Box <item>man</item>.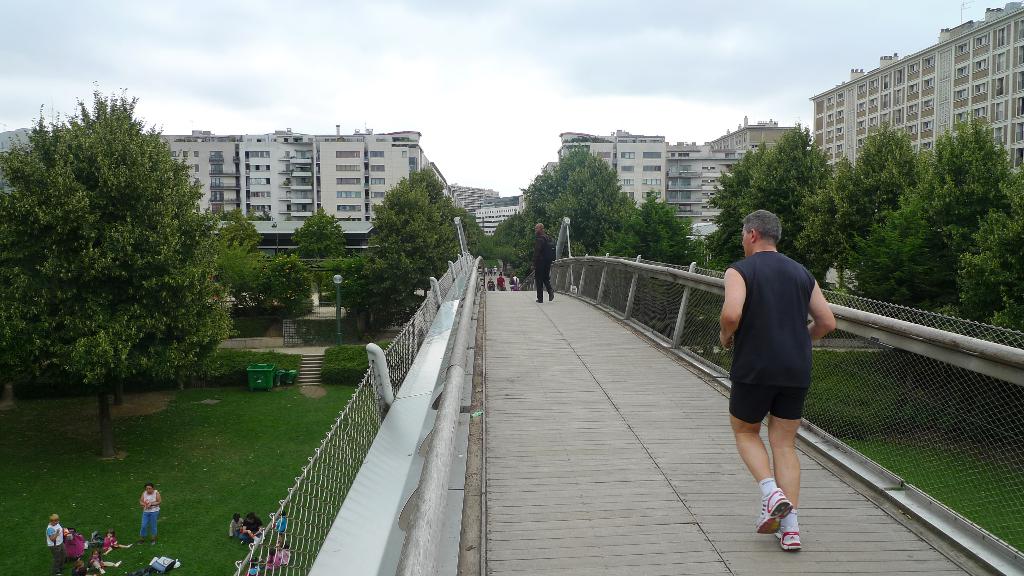
495 273 505 290.
